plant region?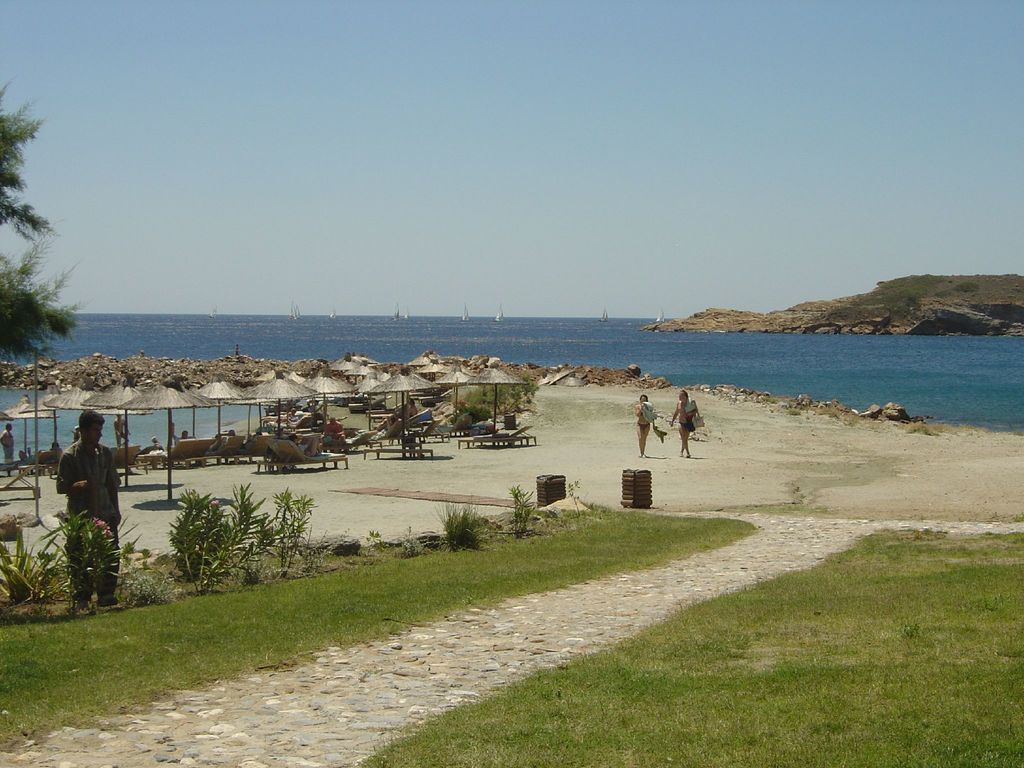
[x1=168, y1=487, x2=231, y2=594]
